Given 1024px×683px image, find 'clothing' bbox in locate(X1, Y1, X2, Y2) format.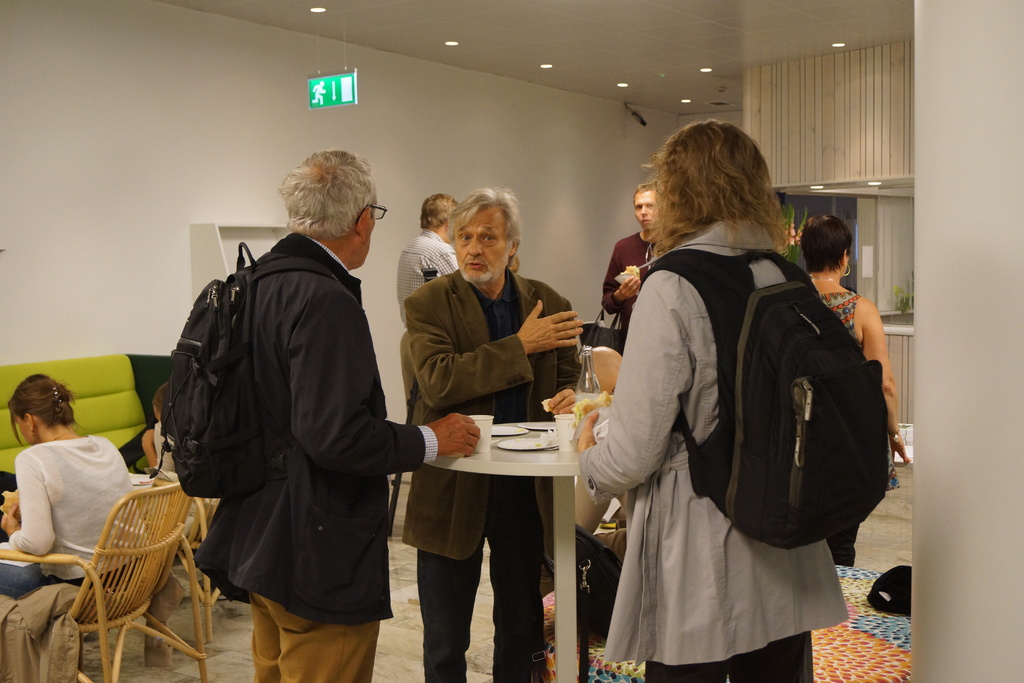
locate(0, 441, 147, 600).
